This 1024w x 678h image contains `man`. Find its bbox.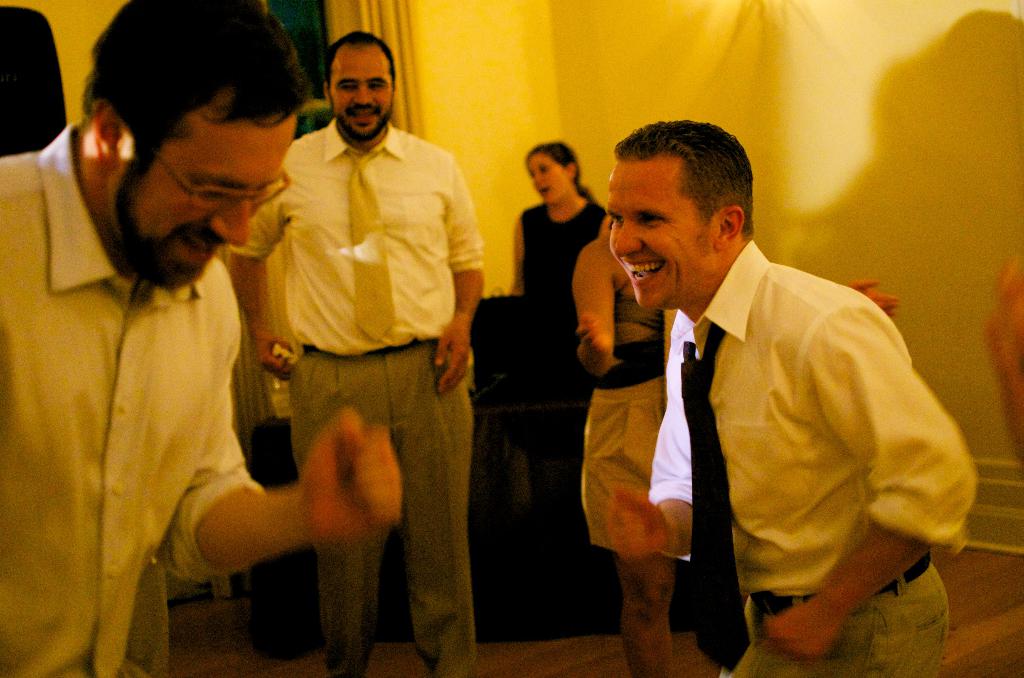
x1=6, y1=26, x2=323, y2=661.
